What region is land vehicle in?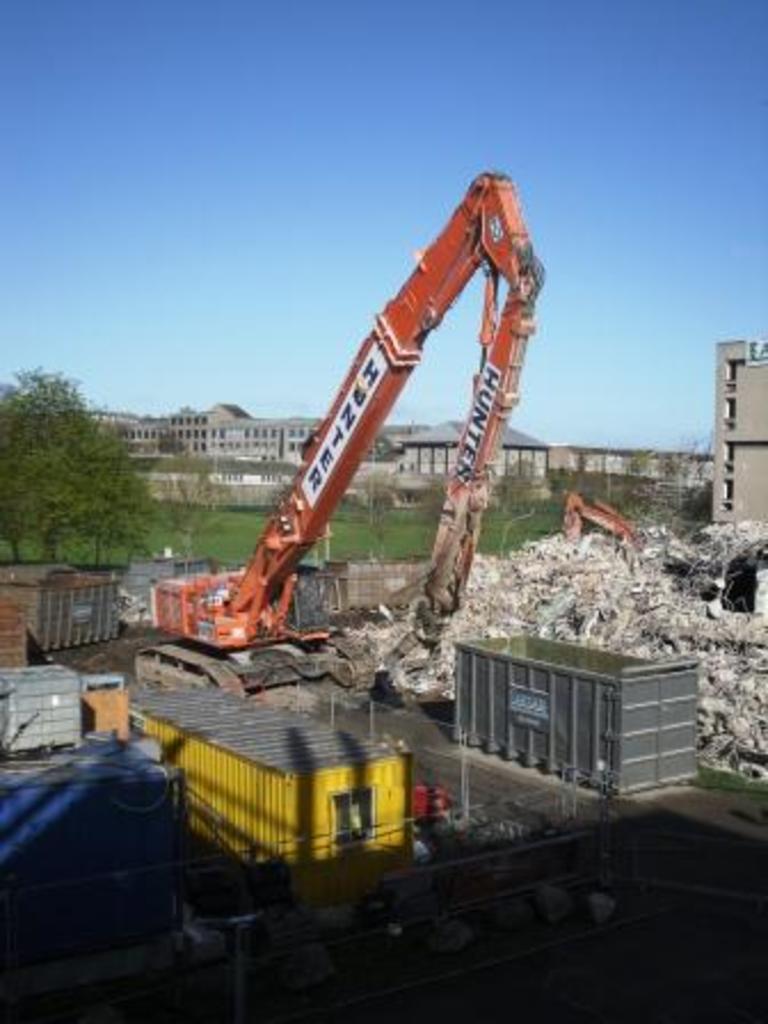
Rect(149, 174, 544, 683).
